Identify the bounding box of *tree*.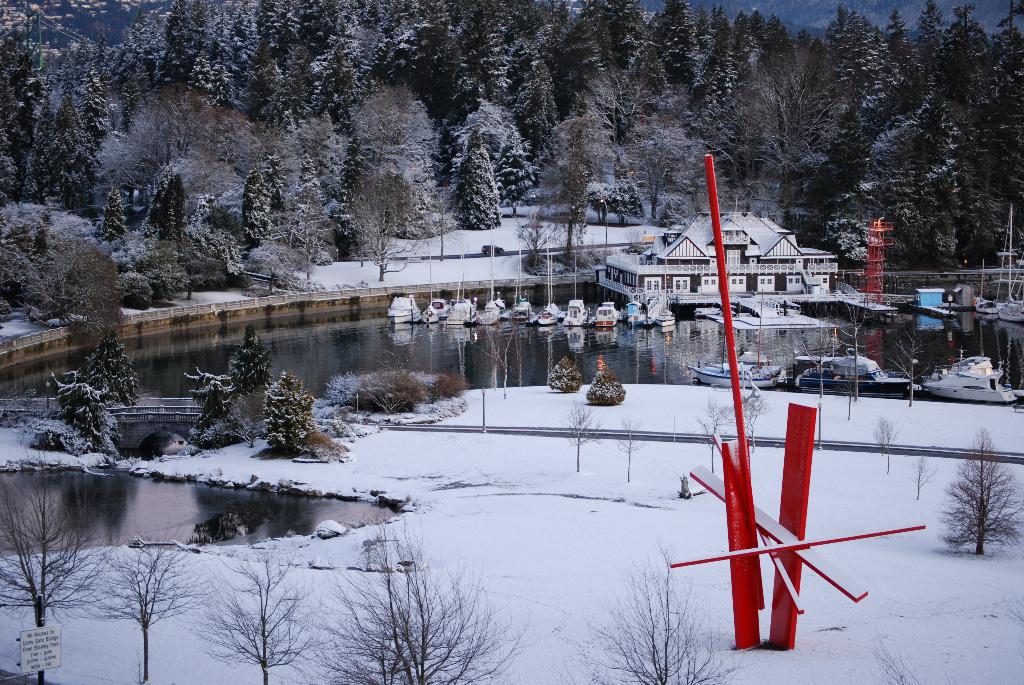
bbox=(109, 0, 194, 122).
